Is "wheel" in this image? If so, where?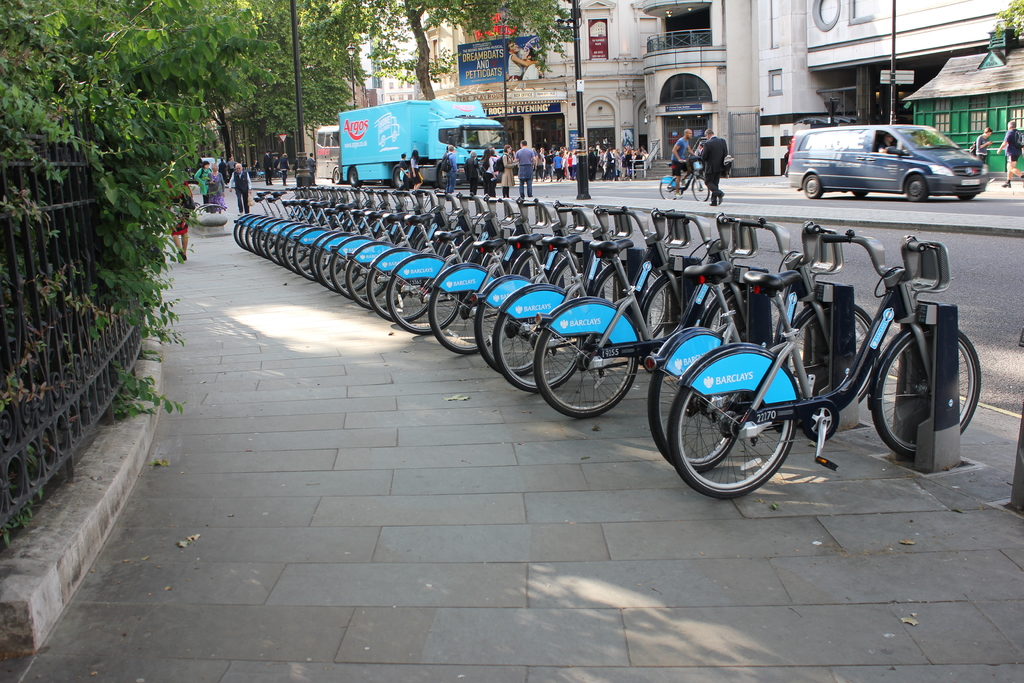
Yes, at <box>472,304,538,375</box>.
